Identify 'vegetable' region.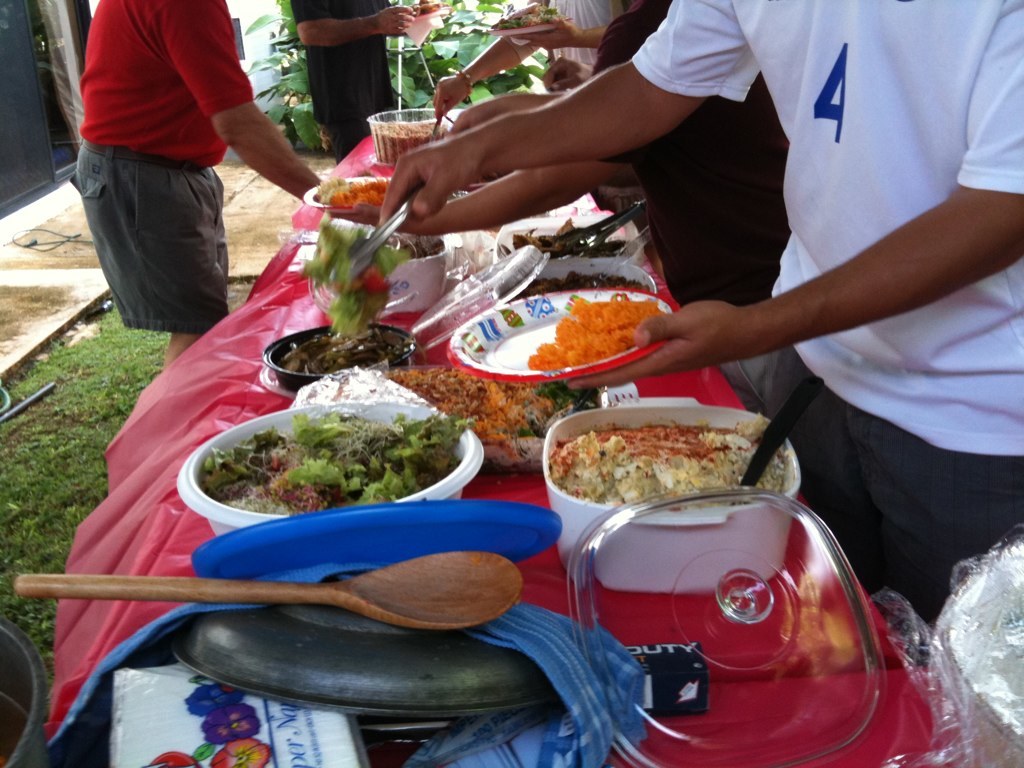
Region: 299, 214, 402, 336.
